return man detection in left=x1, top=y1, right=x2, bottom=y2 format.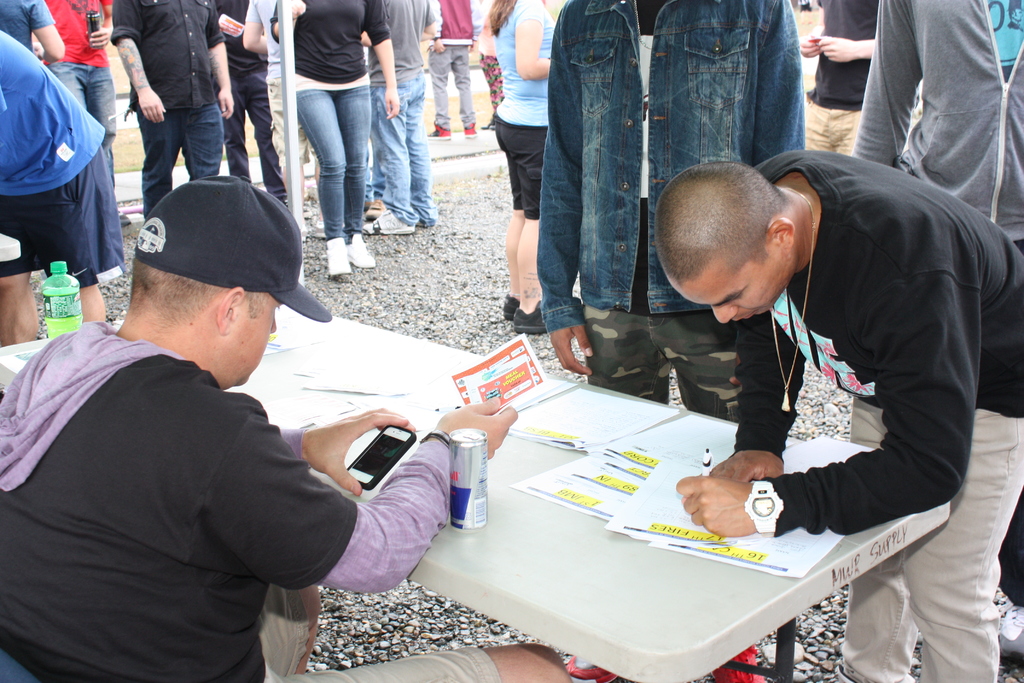
left=211, top=0, right=290, bottom=208.
